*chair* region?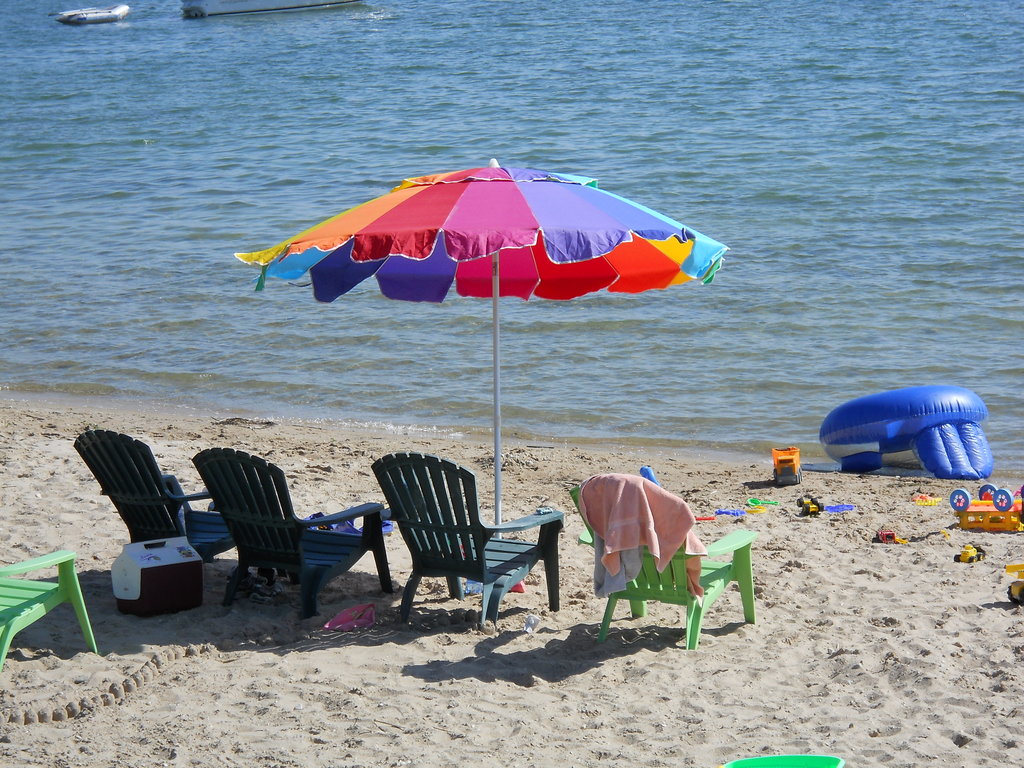
571,471,756,651
